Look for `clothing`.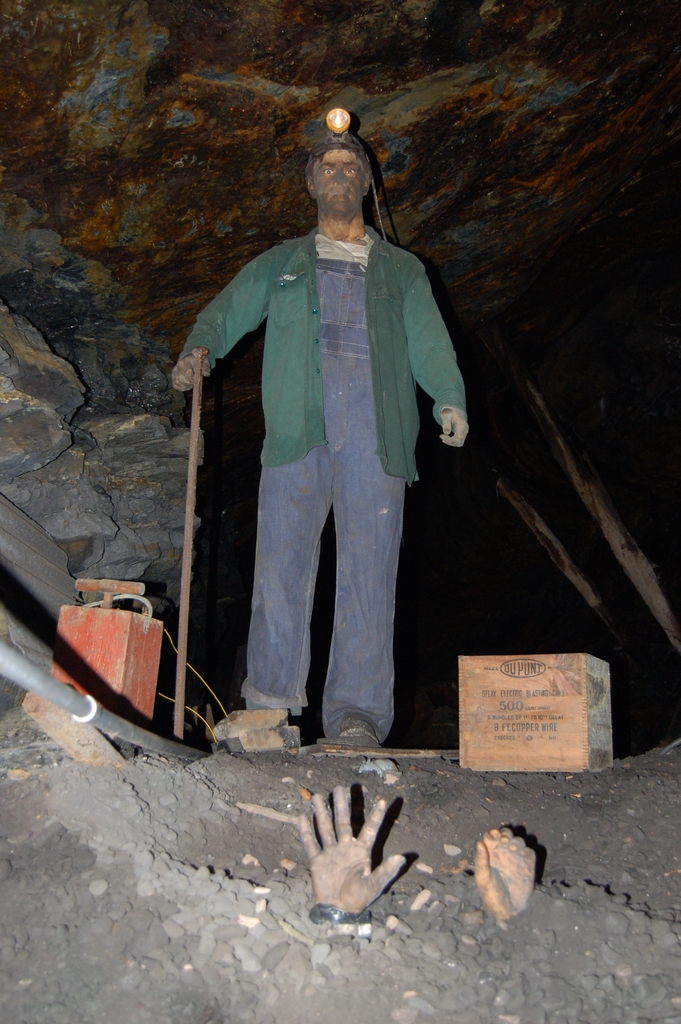
Found: <box>192,161,470,715</box>.
